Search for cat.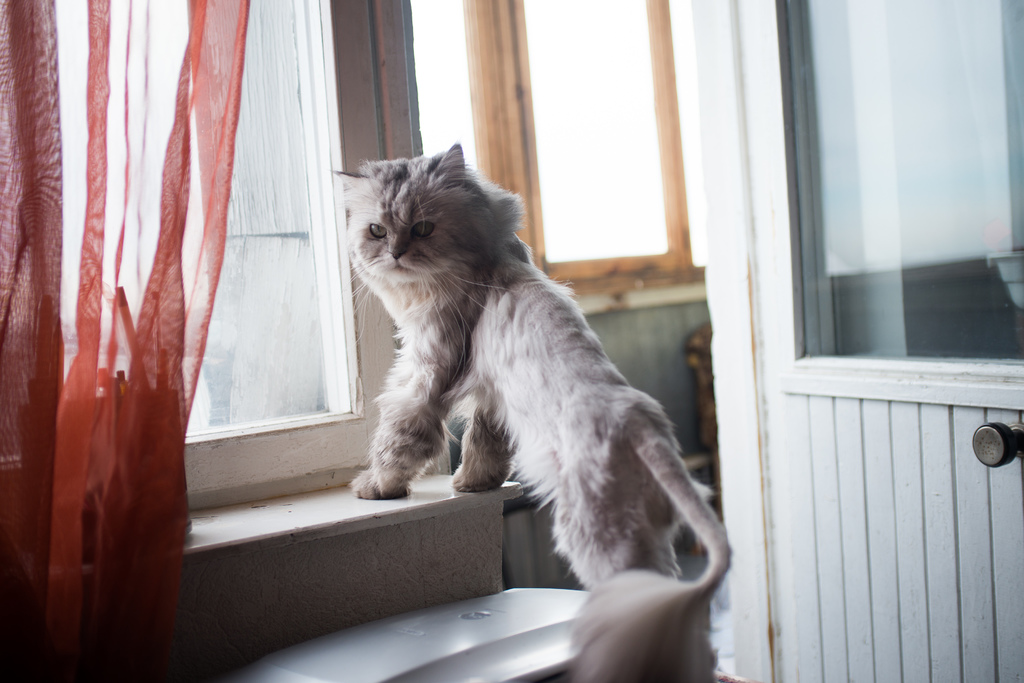
Found at detection(330, 137, 735, 682).
